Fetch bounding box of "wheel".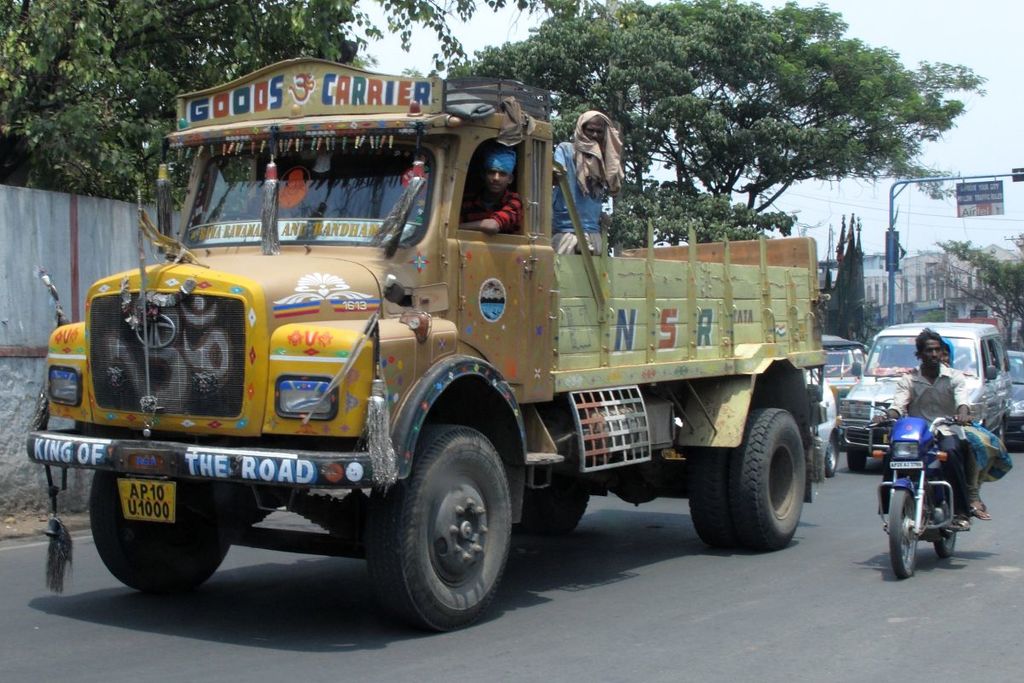
Bbox: Rect(890, 487, 922, 575).
